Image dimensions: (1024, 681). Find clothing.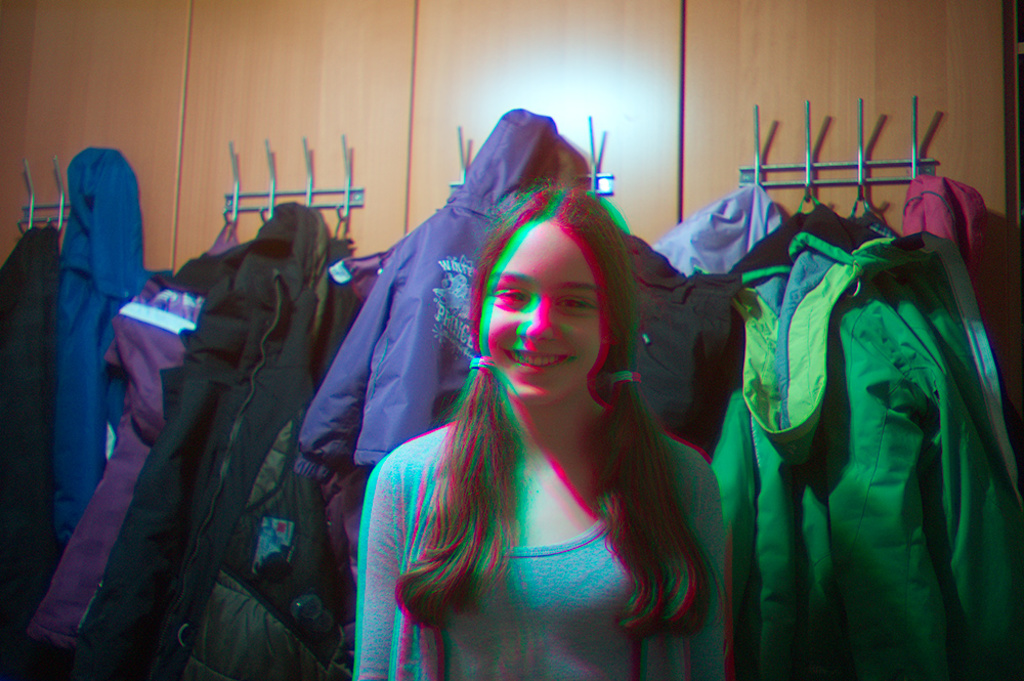
(351,421,729,680).
